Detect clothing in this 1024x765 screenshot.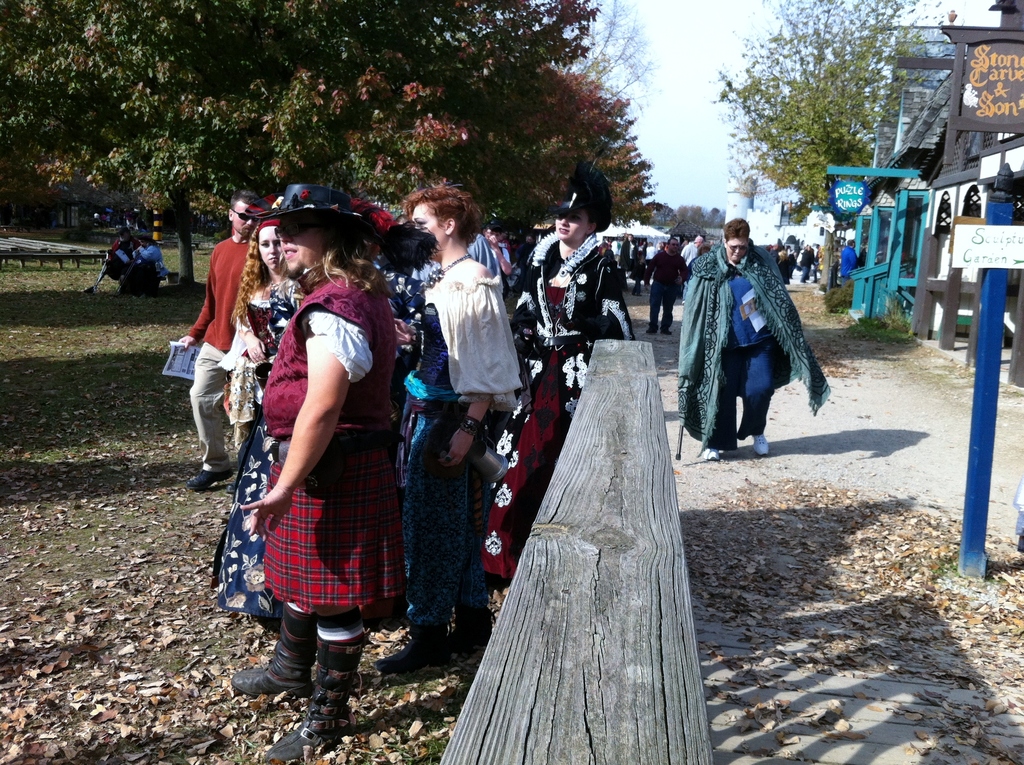
Detection: (104,236,140,253).
